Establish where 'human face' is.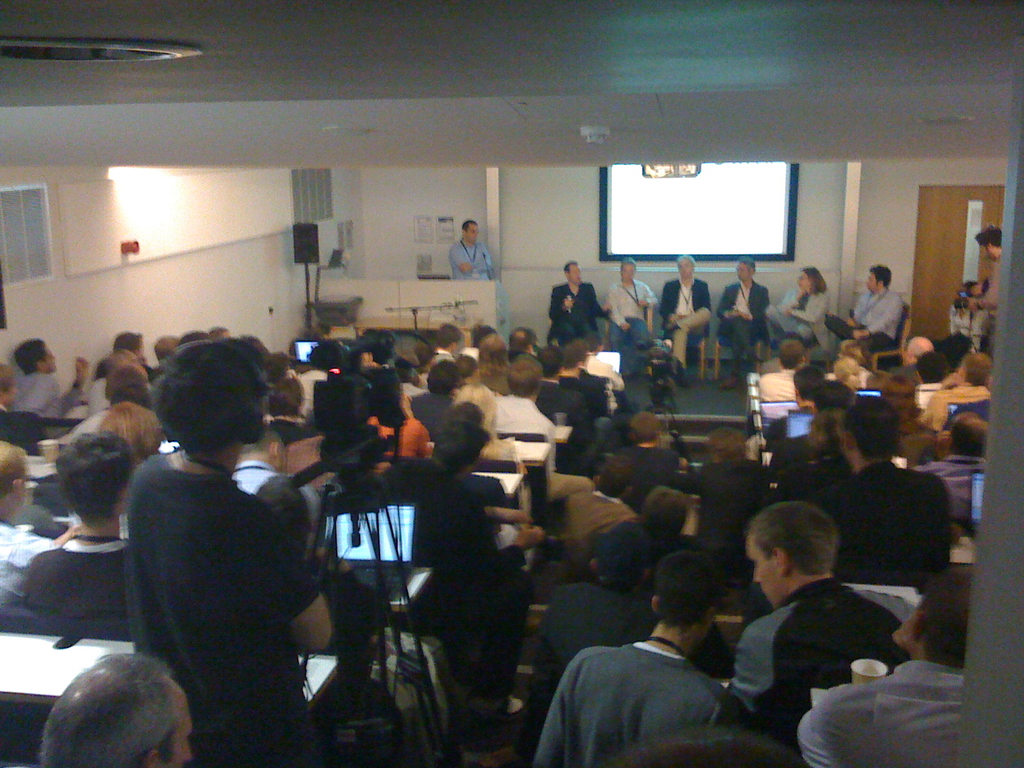
Established at detection(45, 346, 56, 371).
